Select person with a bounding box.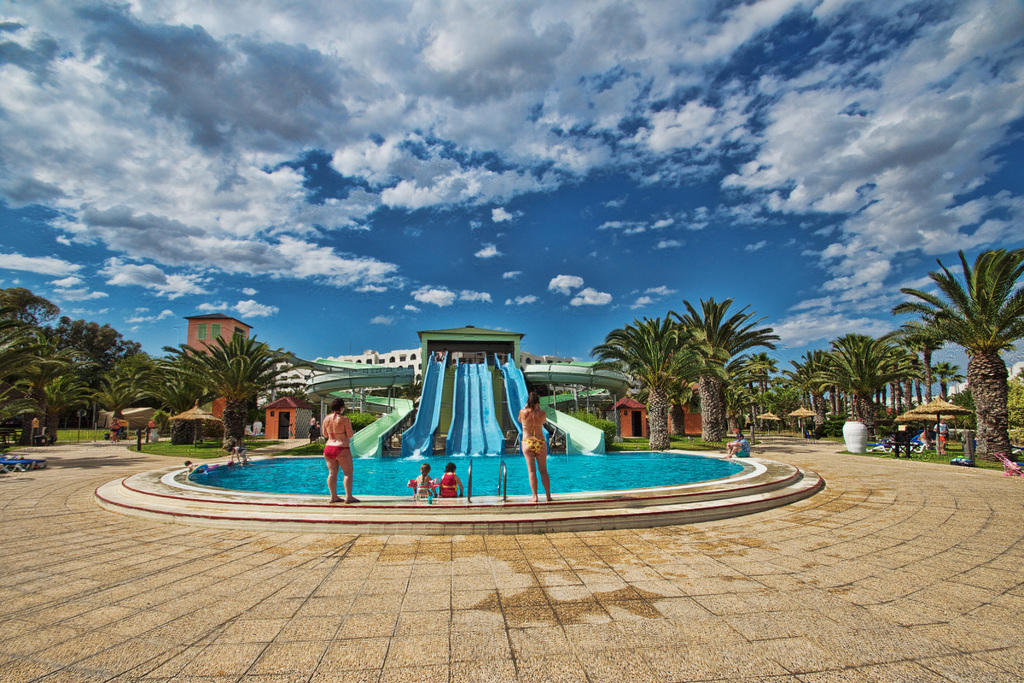
434,350,444,364.
